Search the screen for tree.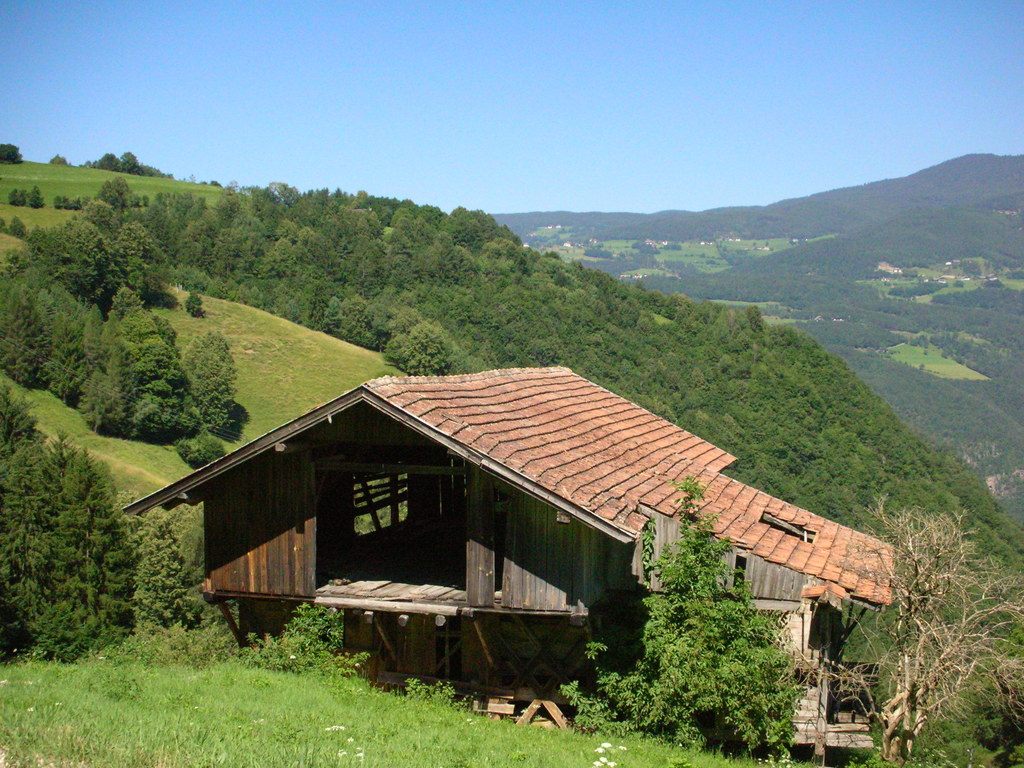
Found at l=11, t=409, r=147, b=649.
